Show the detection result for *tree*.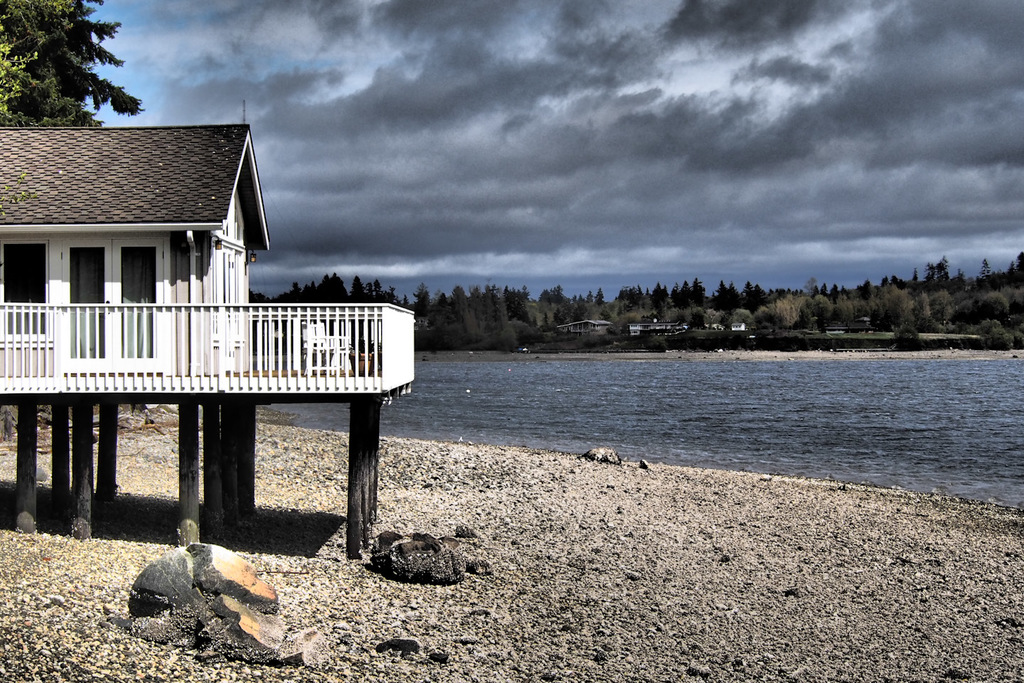
(0, 0, 140, 131).
